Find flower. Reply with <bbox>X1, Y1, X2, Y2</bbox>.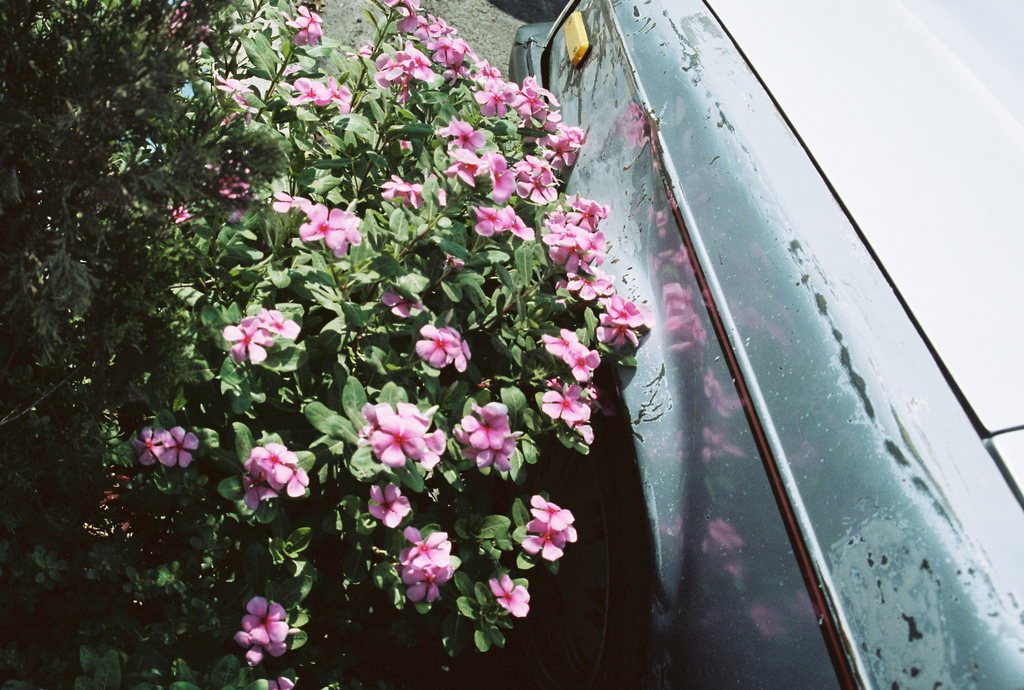
<bbox>454, 422, 522, 469</bbox>.
